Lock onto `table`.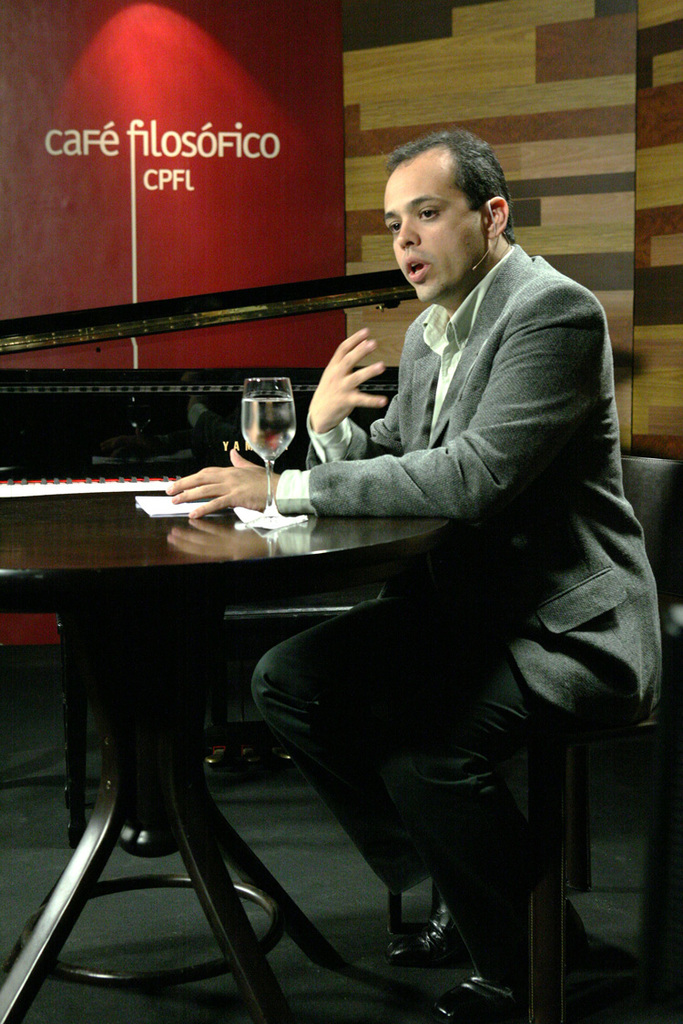
Locked: BBox(34, 430, 546, 994).
